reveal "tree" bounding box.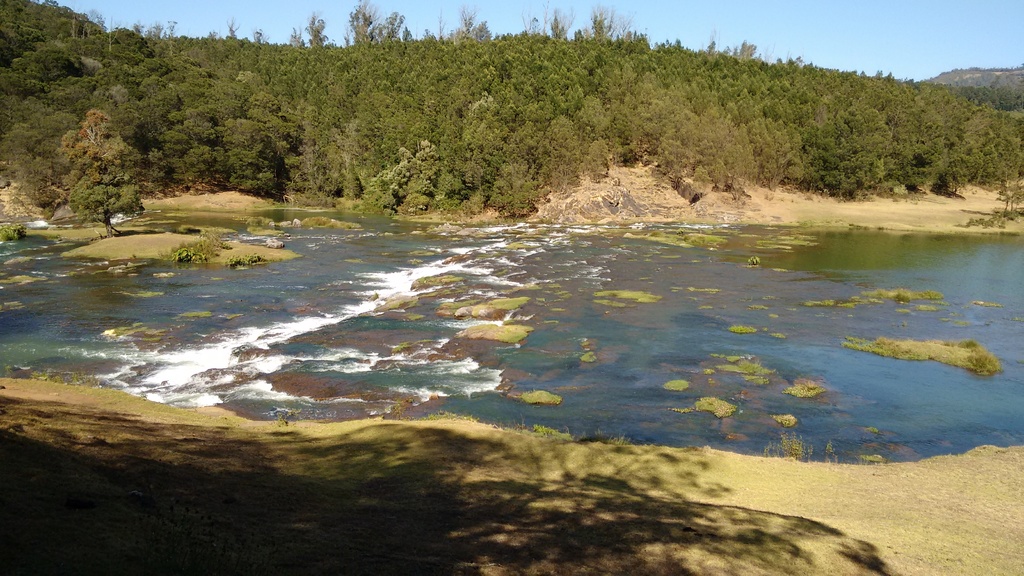
Revealed: x1=62 y1=108 x2=144 y2=237.
